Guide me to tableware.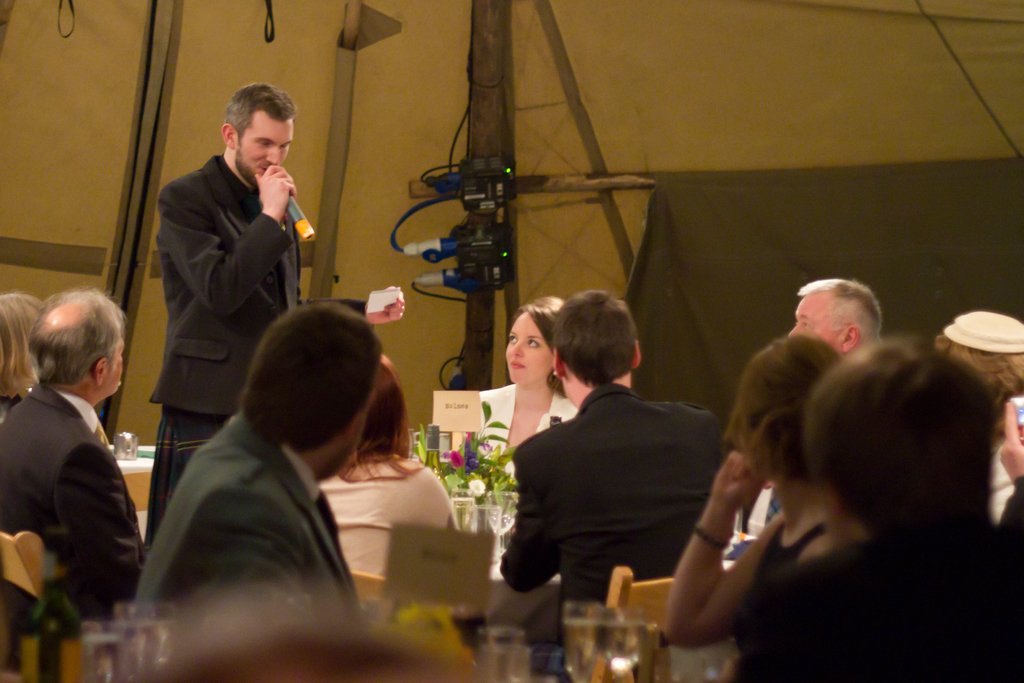
Guidance: select_region(598, 605, 650, 682).
